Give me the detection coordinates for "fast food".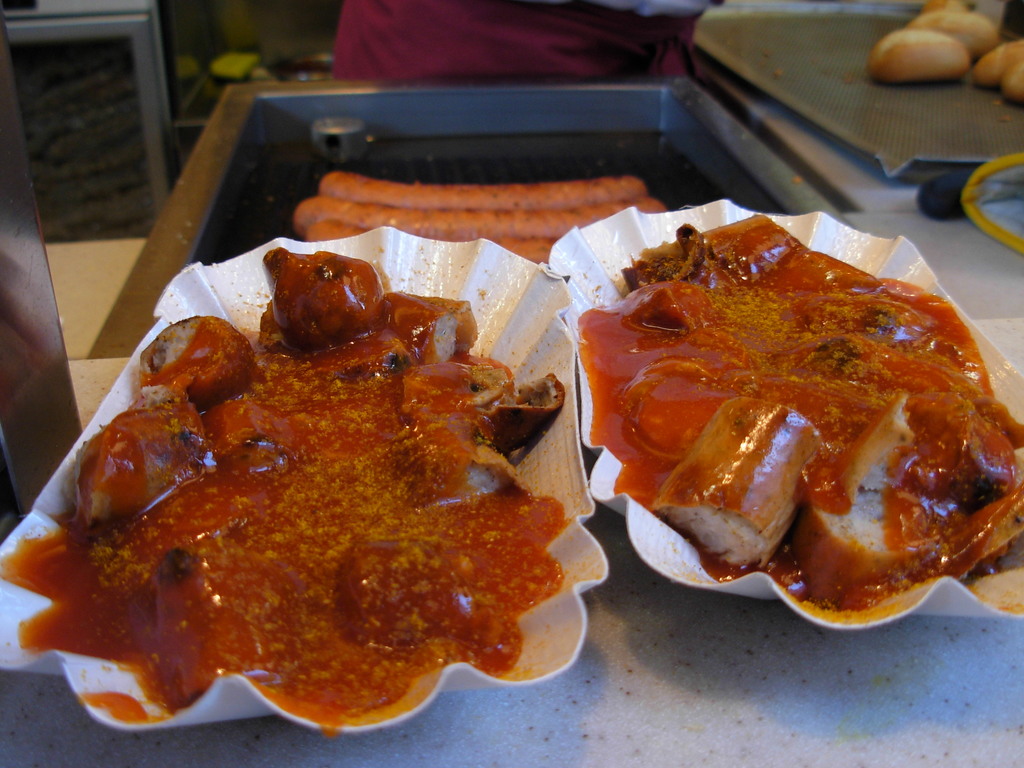
x1=573 y1=218 x2=1023 y2=612.
